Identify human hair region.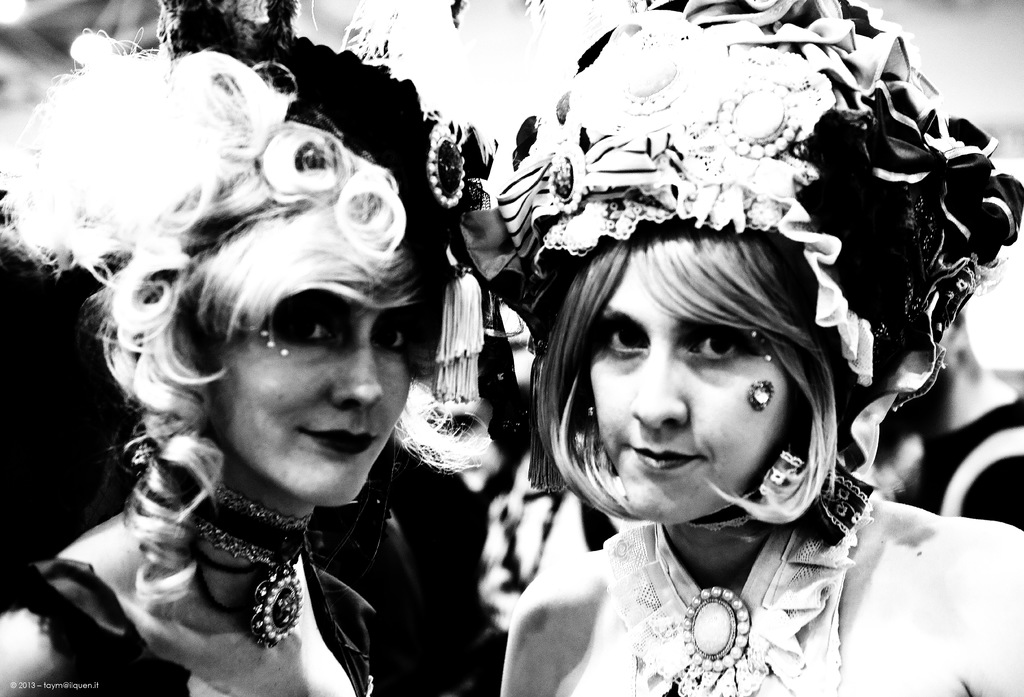
Region: <region>32, 45, 407, 591</region>.
